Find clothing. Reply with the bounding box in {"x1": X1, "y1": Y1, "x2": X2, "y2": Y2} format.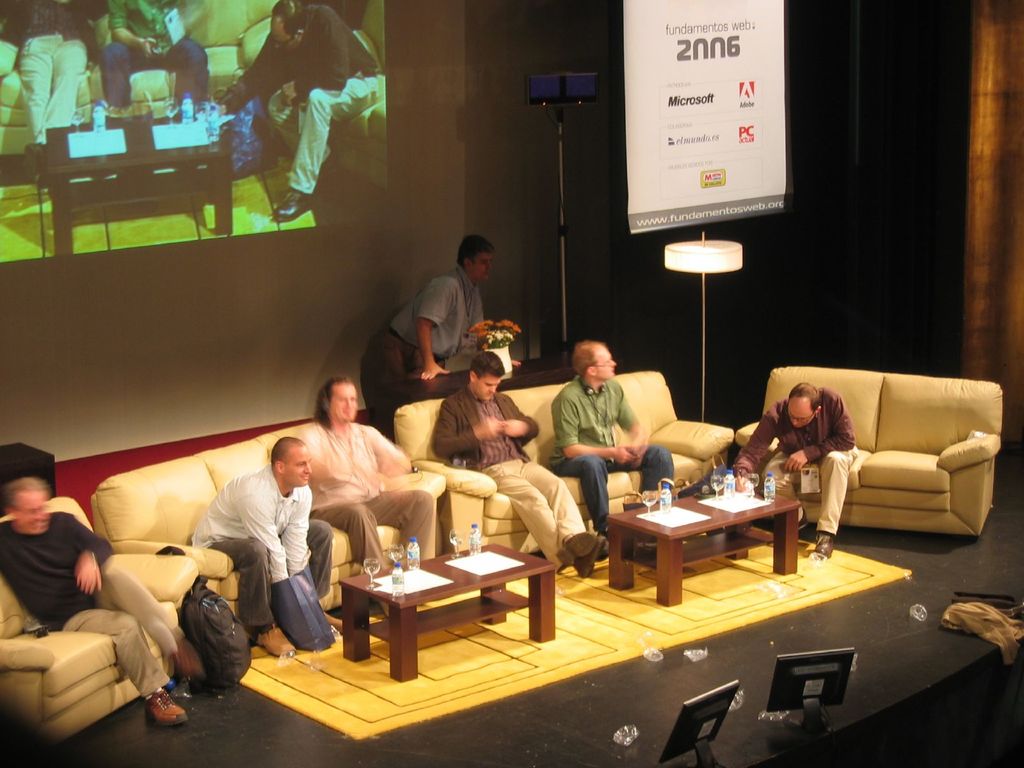
{"x1": 432, "y1": 384, "x2": 584, "y2": 561}.
